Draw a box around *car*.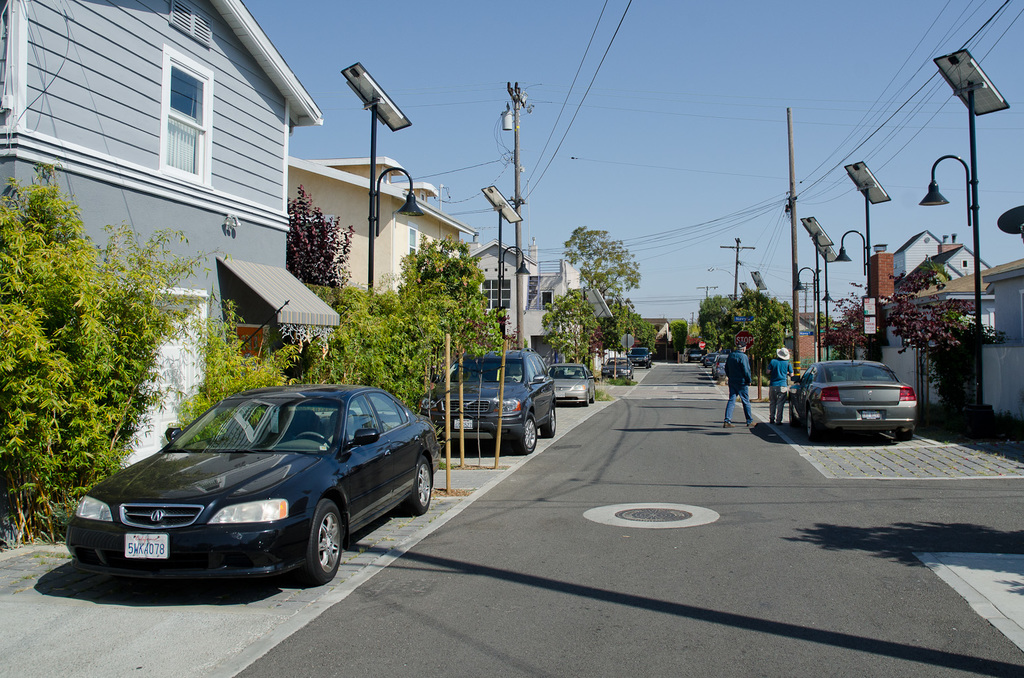
[714,356,727,378].
